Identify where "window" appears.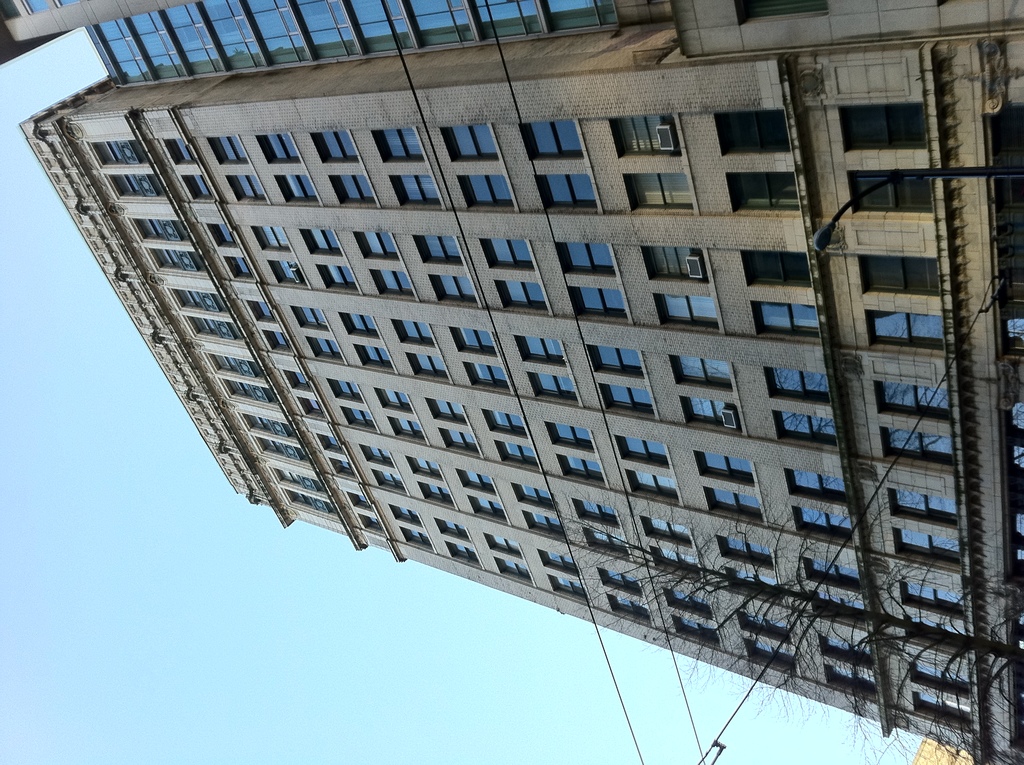
Appears at region(496, 437, 539, 470).
